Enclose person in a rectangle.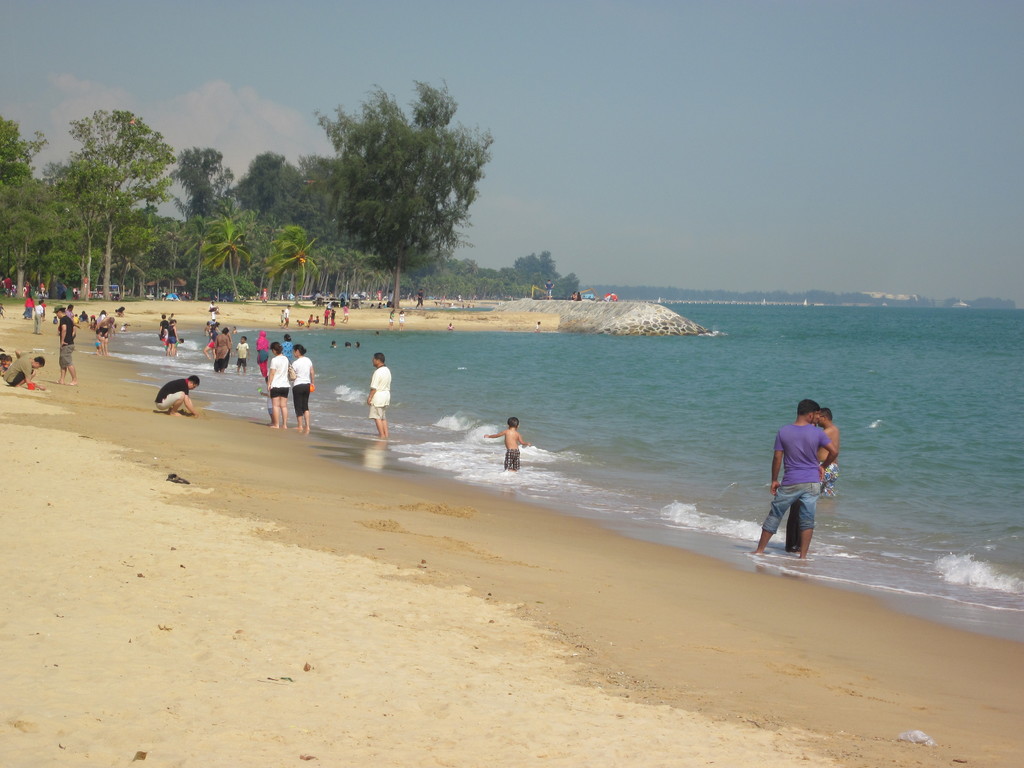
left=749, top=400, right=835, bottom=561.
